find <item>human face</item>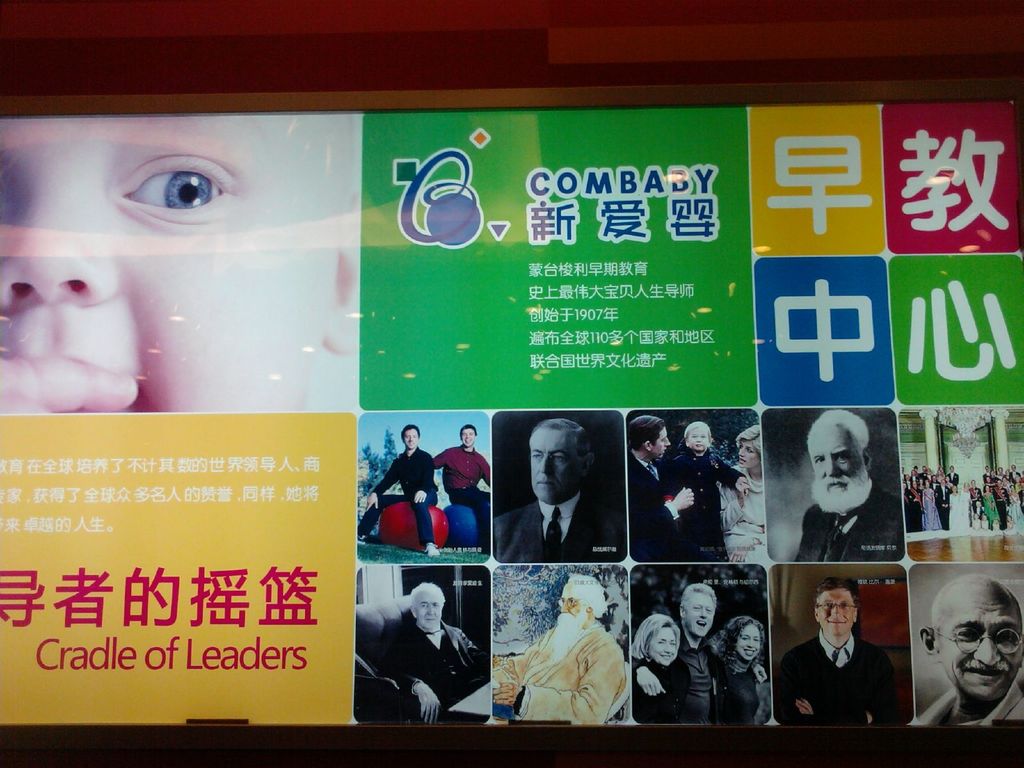
803 420 863 508
